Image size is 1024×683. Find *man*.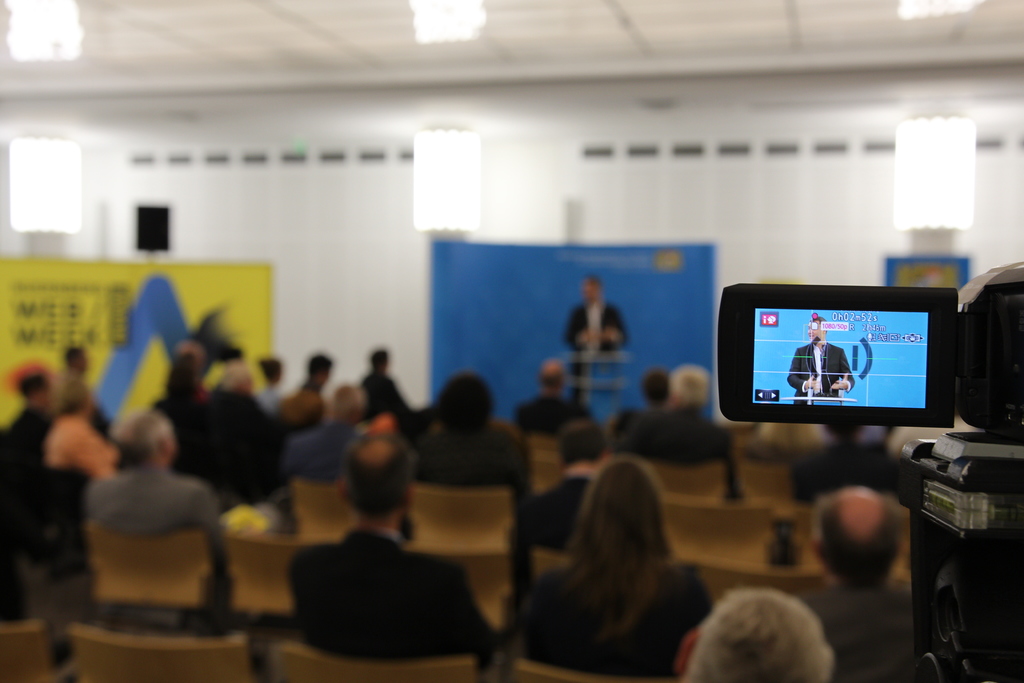
select_region(615, 372, 673, 445).
